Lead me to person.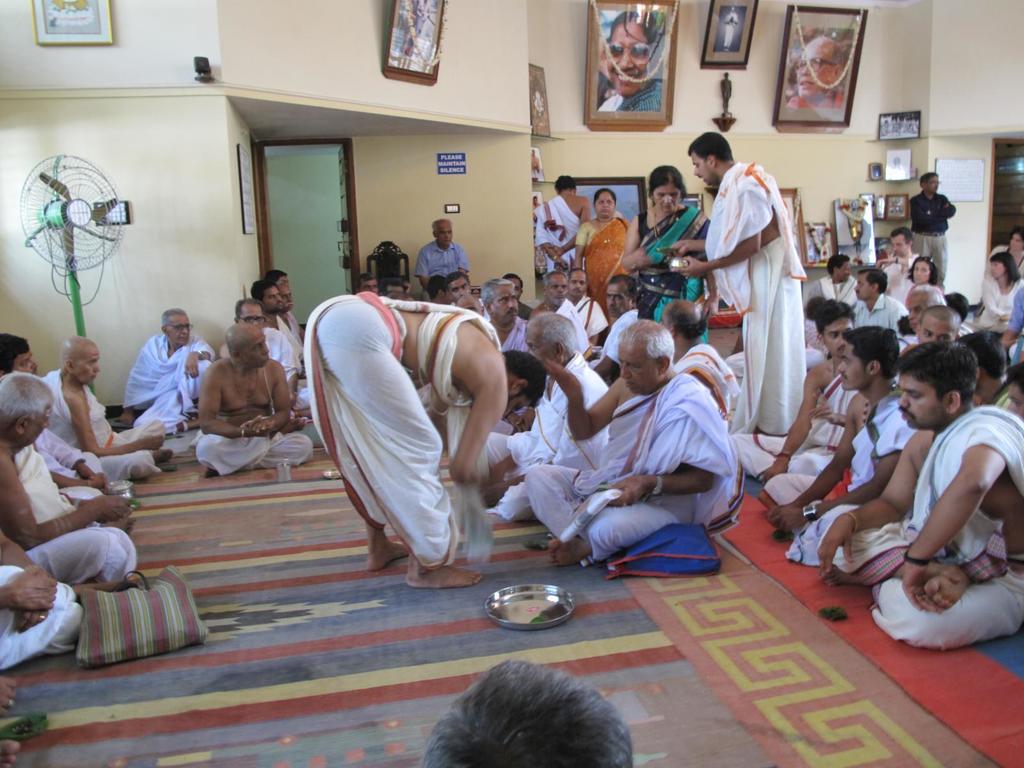
Lead to [573,188,635,328].
